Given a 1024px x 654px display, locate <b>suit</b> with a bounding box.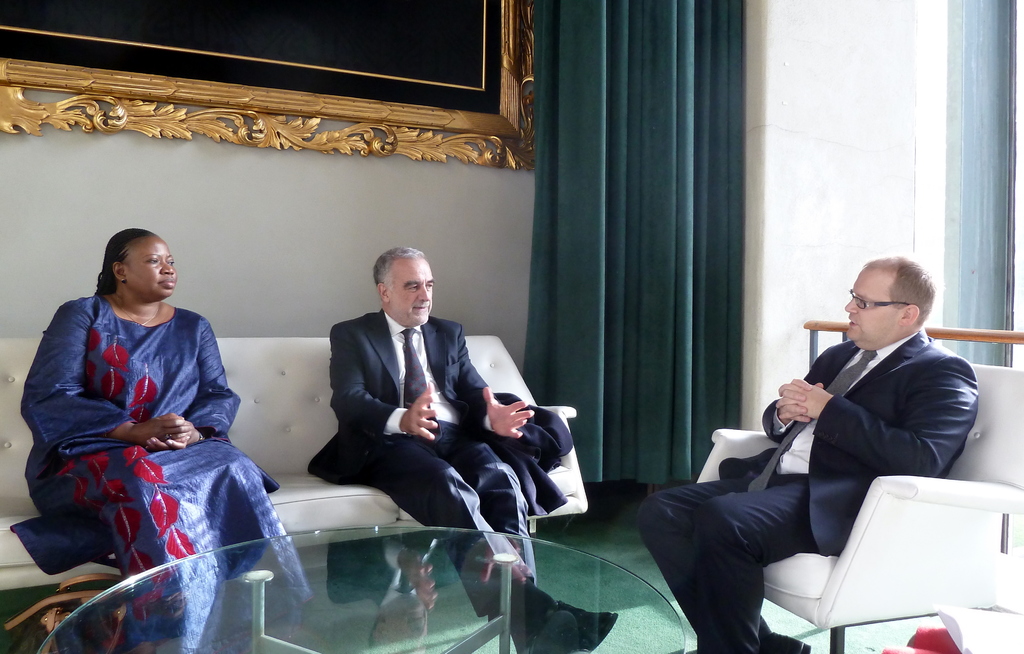
Located: <box>282,256,527,555</box>.
